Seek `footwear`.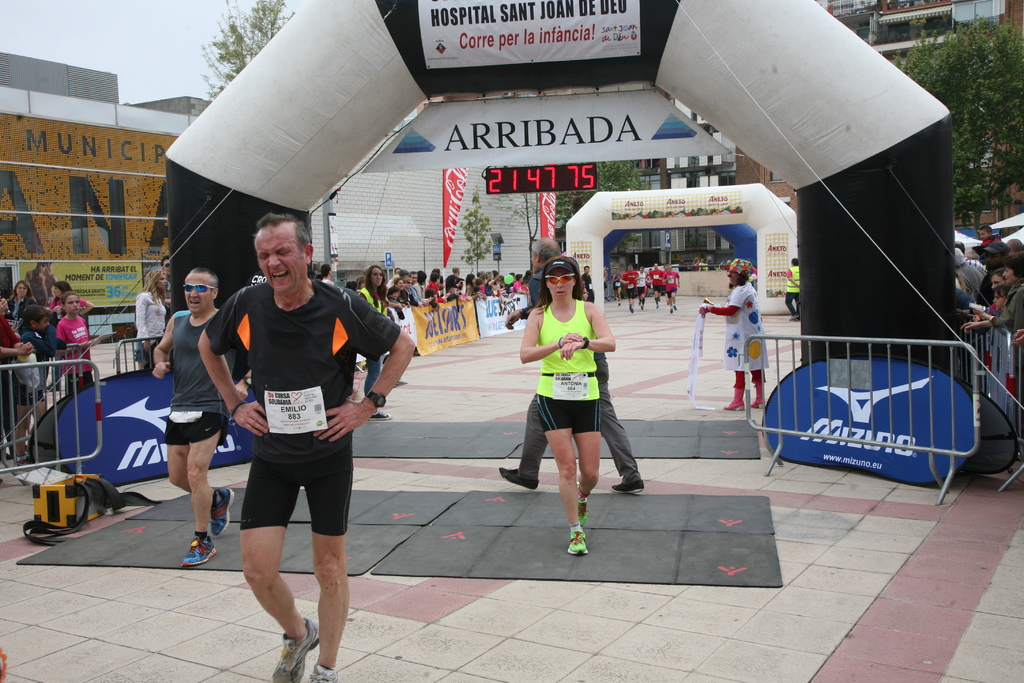
pyautogui.locateOnScreen(309, 663, 344, 682).
